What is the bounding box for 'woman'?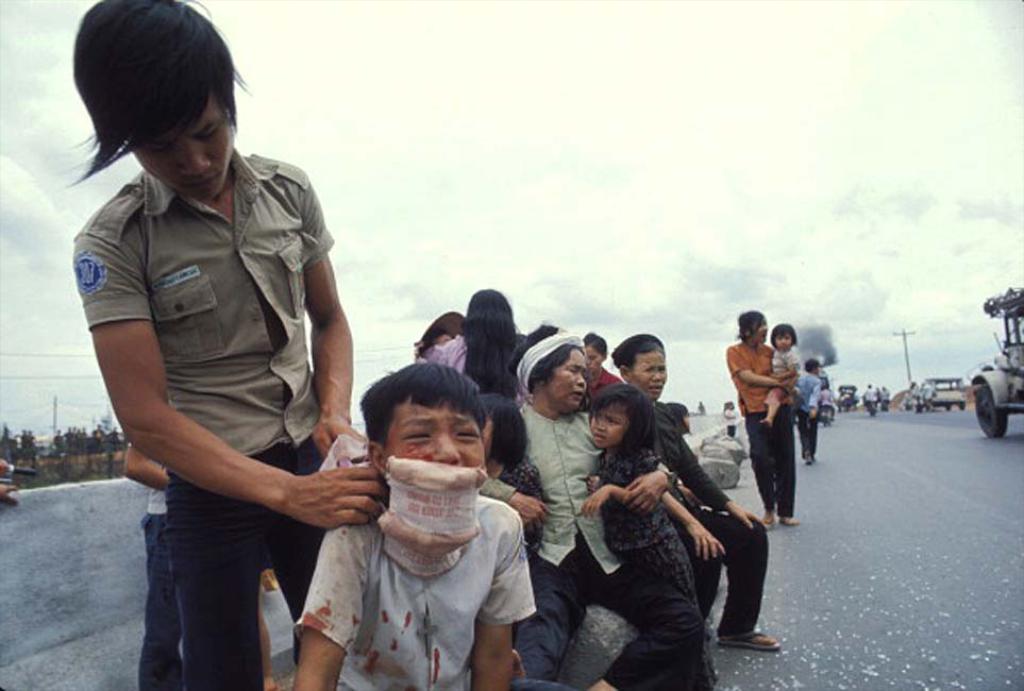
[left=516, top=331, right=709, bottom=690].
